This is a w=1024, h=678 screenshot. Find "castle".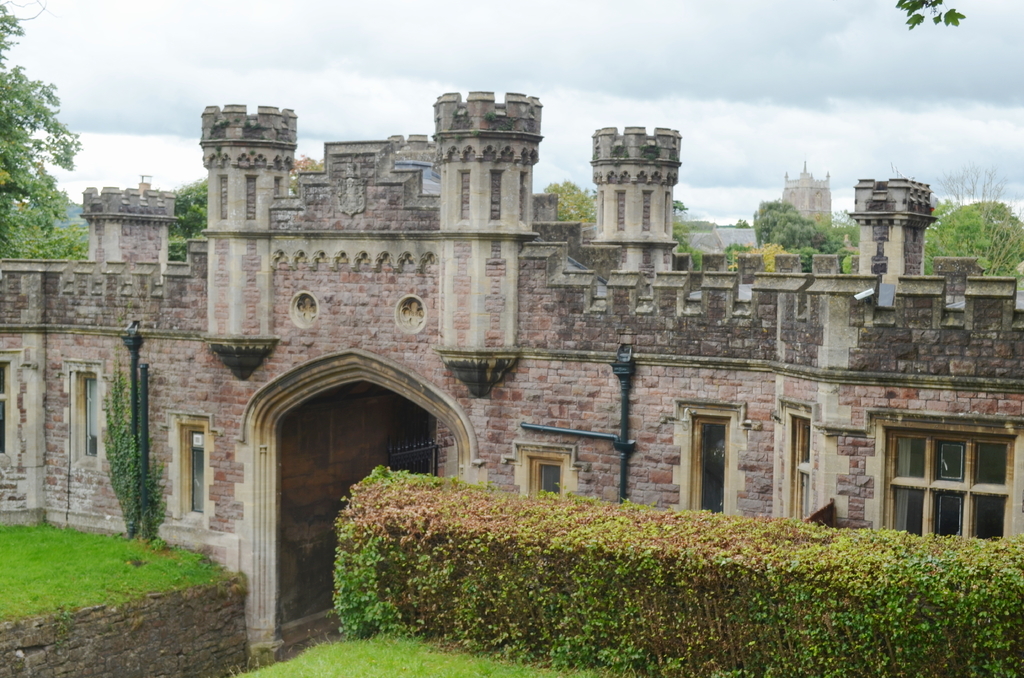
Bounding box: [left=38, top=63, right=1018, bottom=575].
